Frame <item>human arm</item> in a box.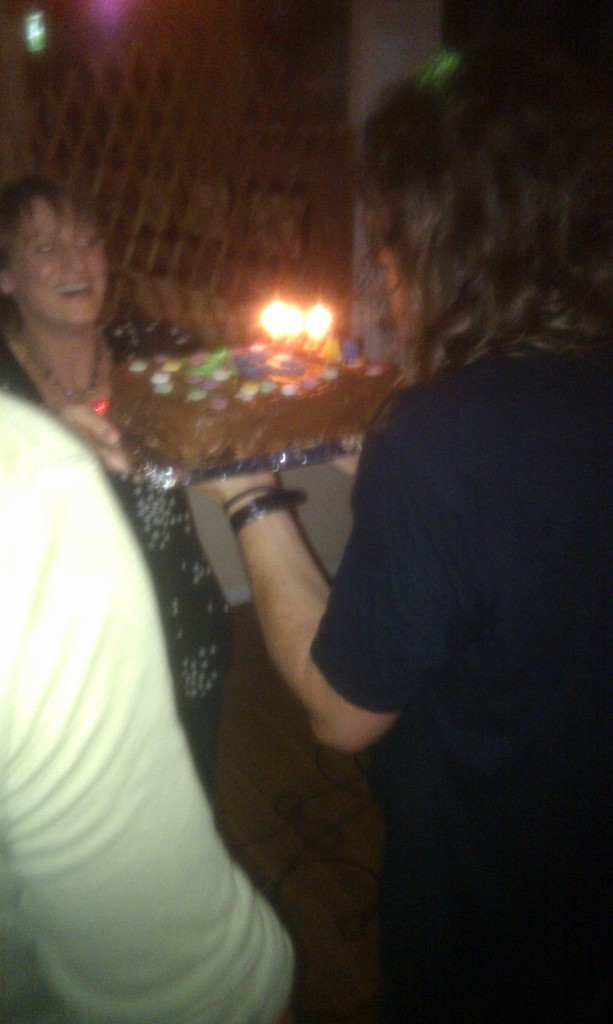
(left=2, top=391, right=333, bottom=1023).
